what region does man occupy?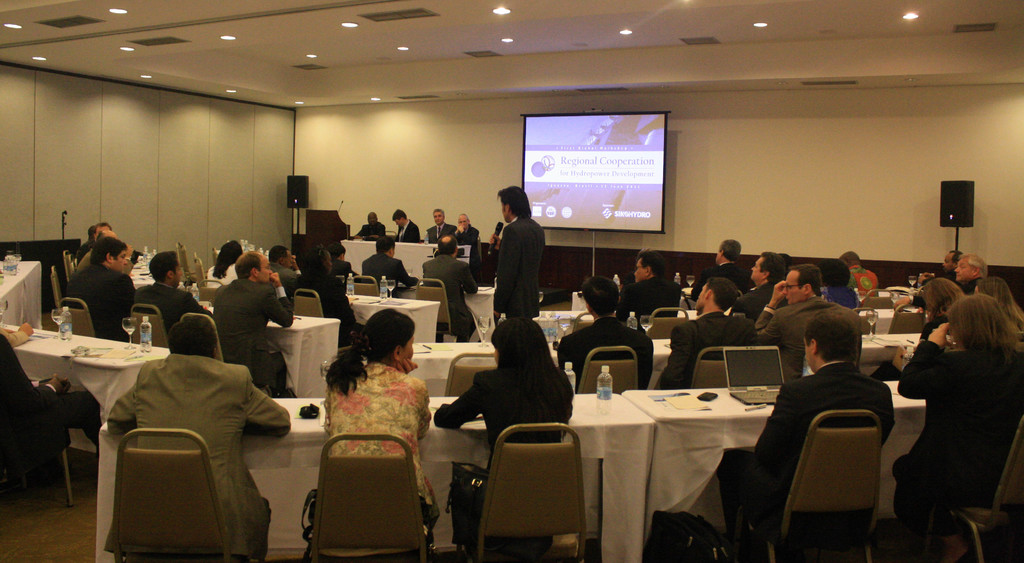
[left=692, top=230, right=745, bottom=295].
